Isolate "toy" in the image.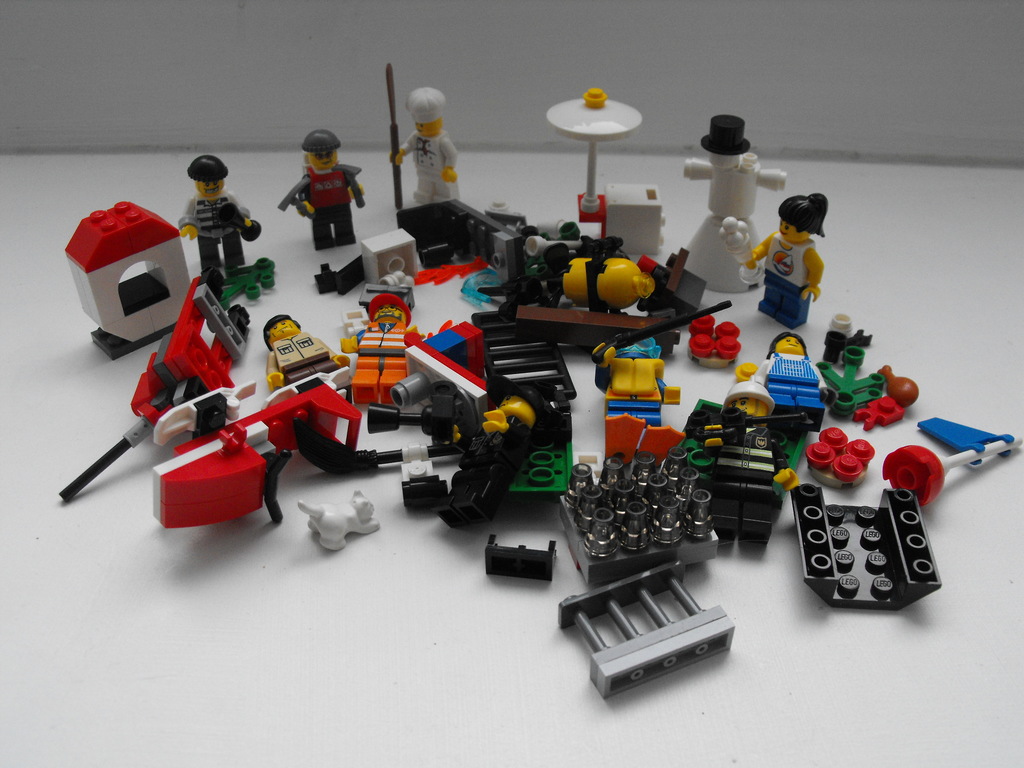
Isolated region: {"left": 849, "top": 397, "right": 900, "bottom": 426}.
